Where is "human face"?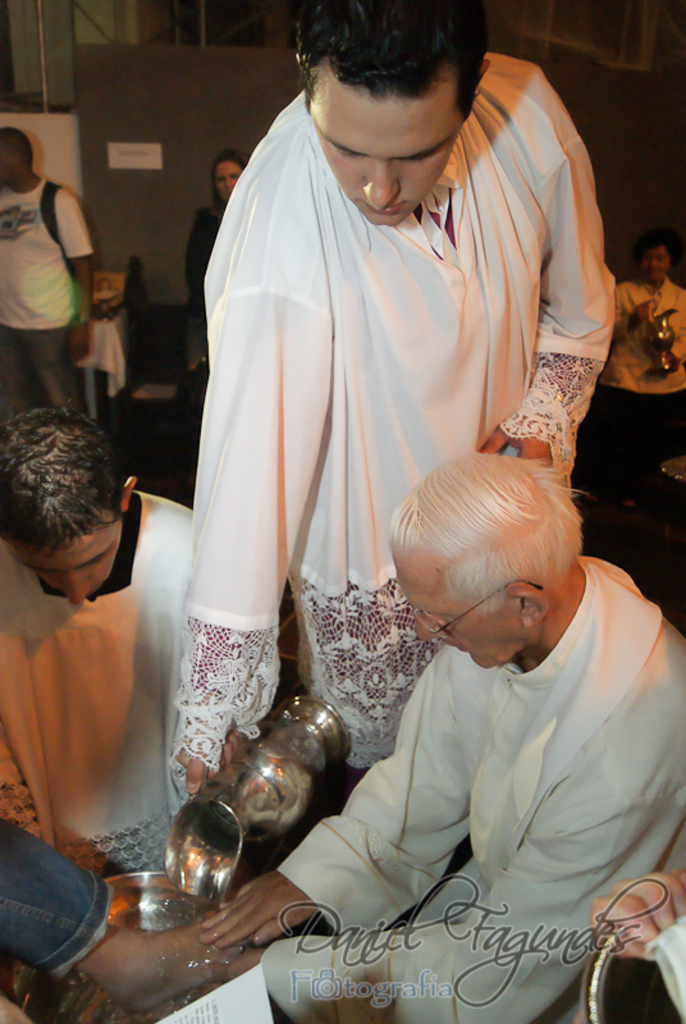
pyautogui.locateOnScreen(9, 526, 122, 604).
